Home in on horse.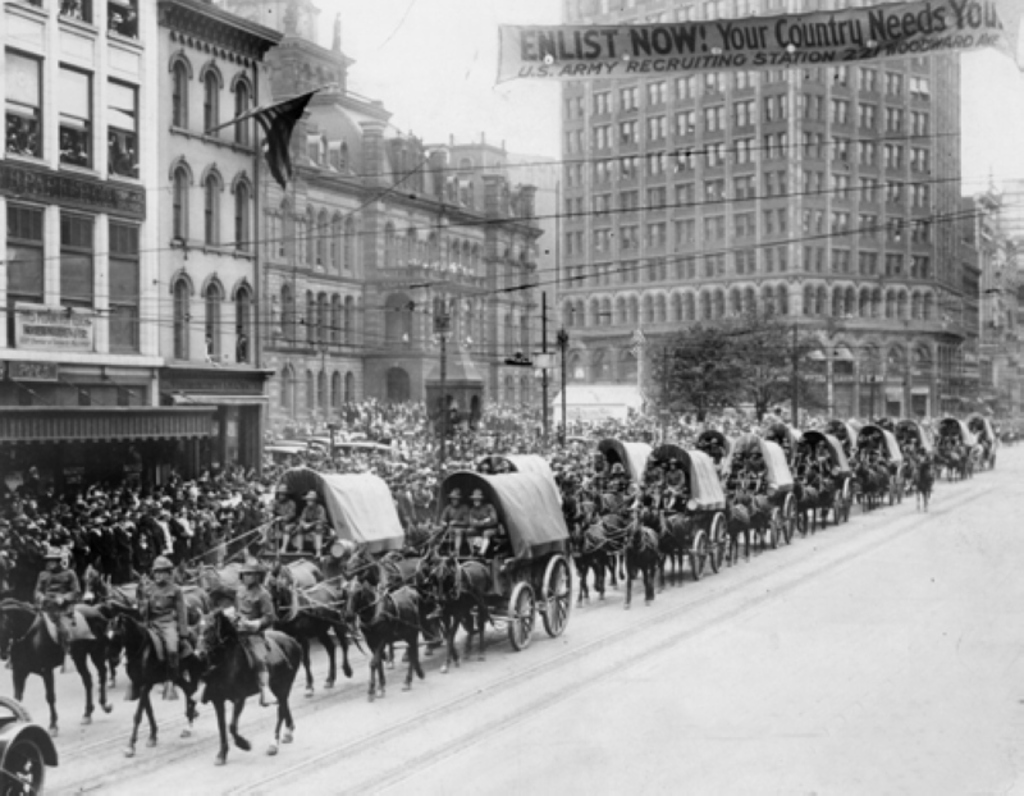
Homed in at 340/571/430/697.
